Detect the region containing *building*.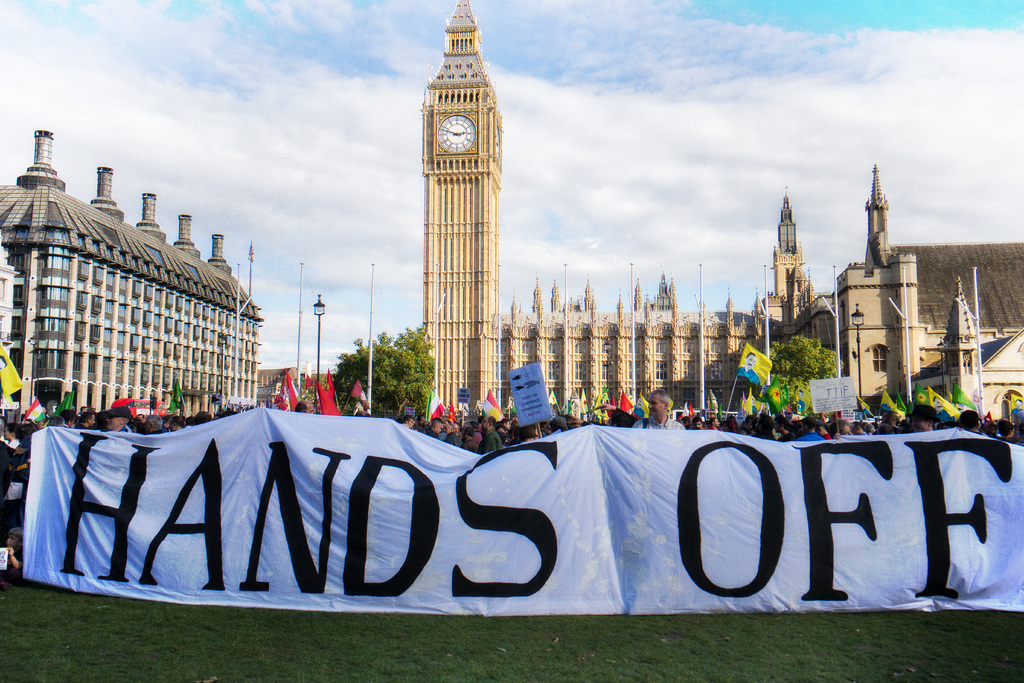
bbox=(833, 165, 1023, 429).
